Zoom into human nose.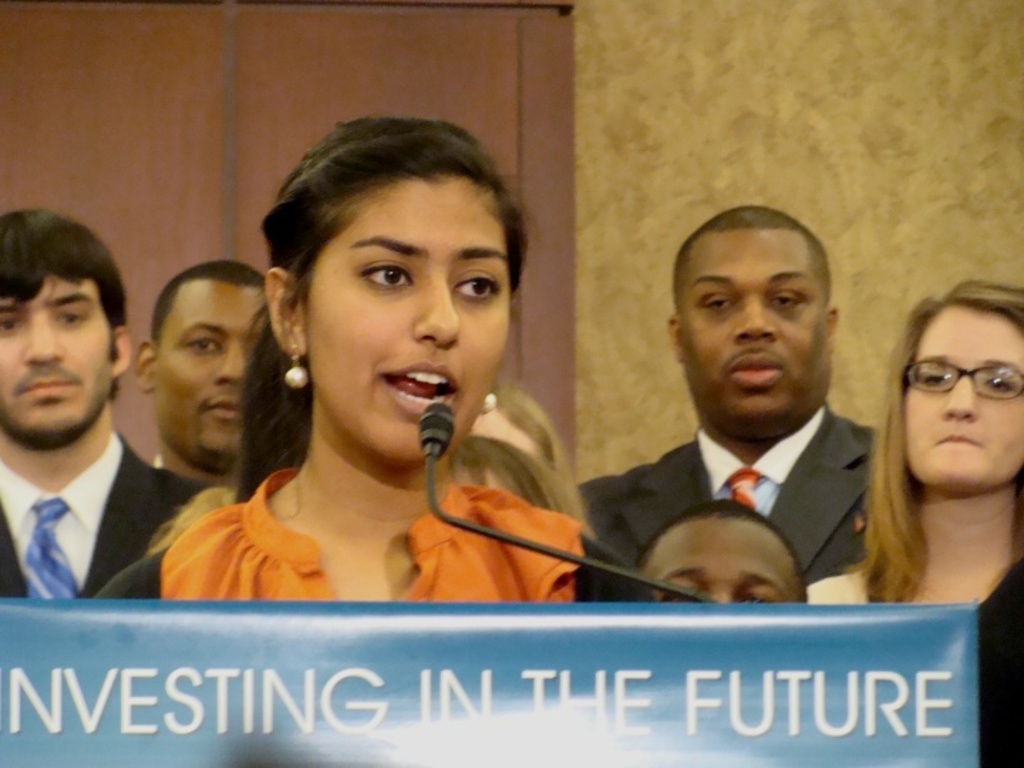
Zoom target: 411,274,459,343.
